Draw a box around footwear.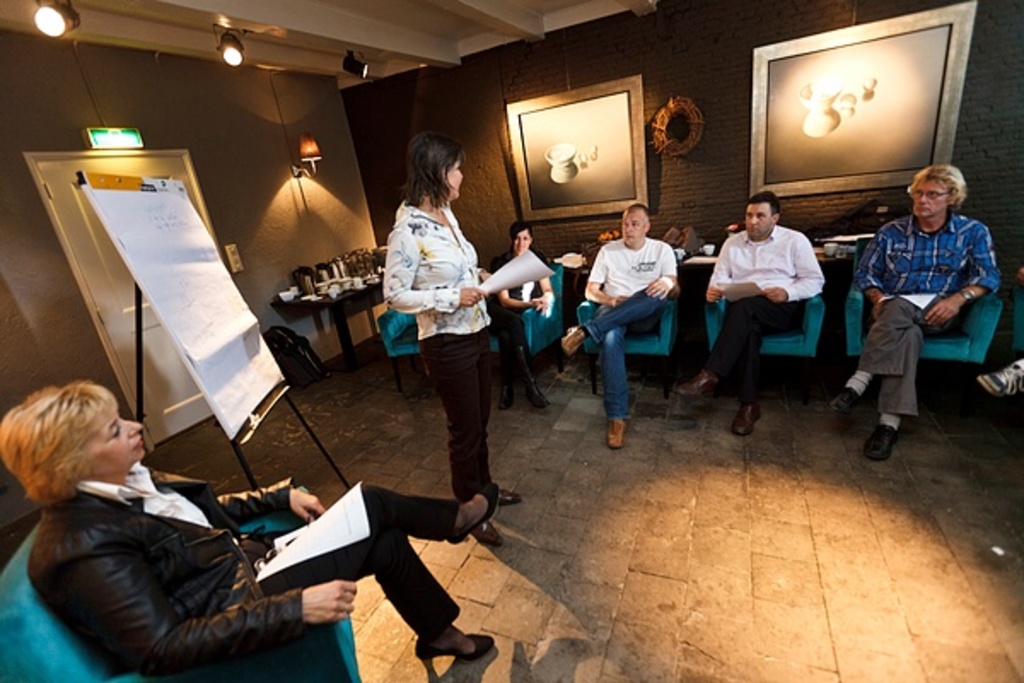
l=604, t=418, r=631, b=447.
